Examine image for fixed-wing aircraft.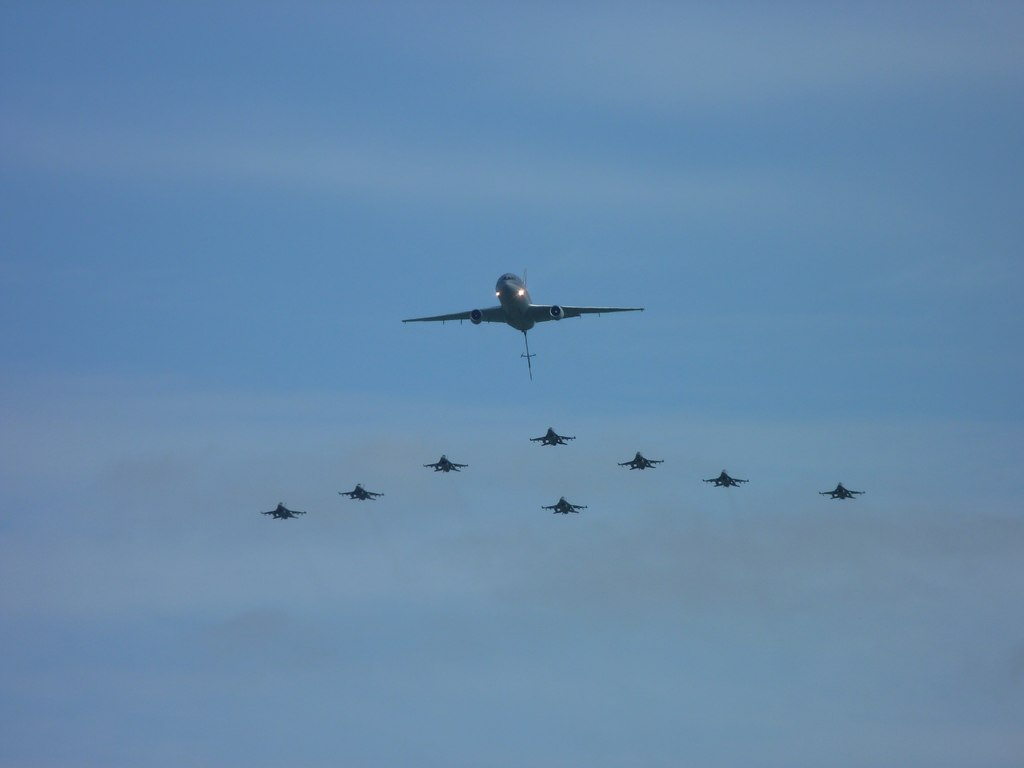
Examination result: locate(426, 456, 468, 470).
